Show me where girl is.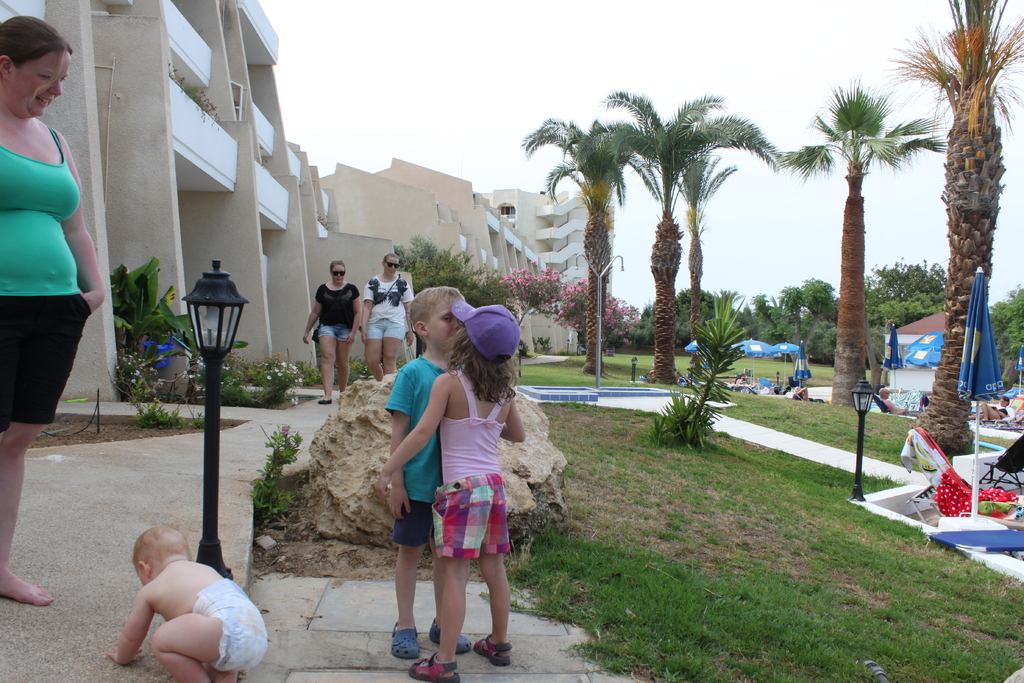
girl is at (x1=372, y1=297, x2=524, y2=679).
